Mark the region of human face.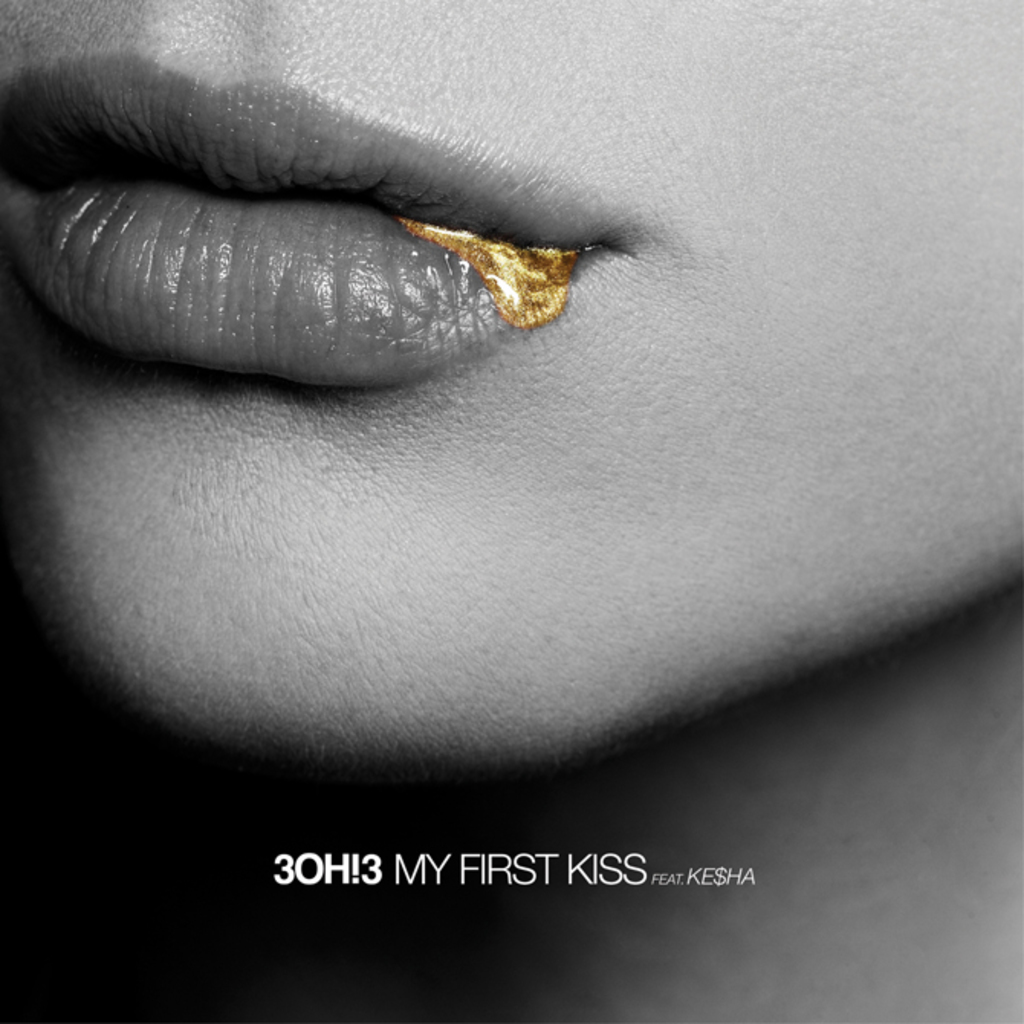
Region: locate(0, 0, 1022, 787).
